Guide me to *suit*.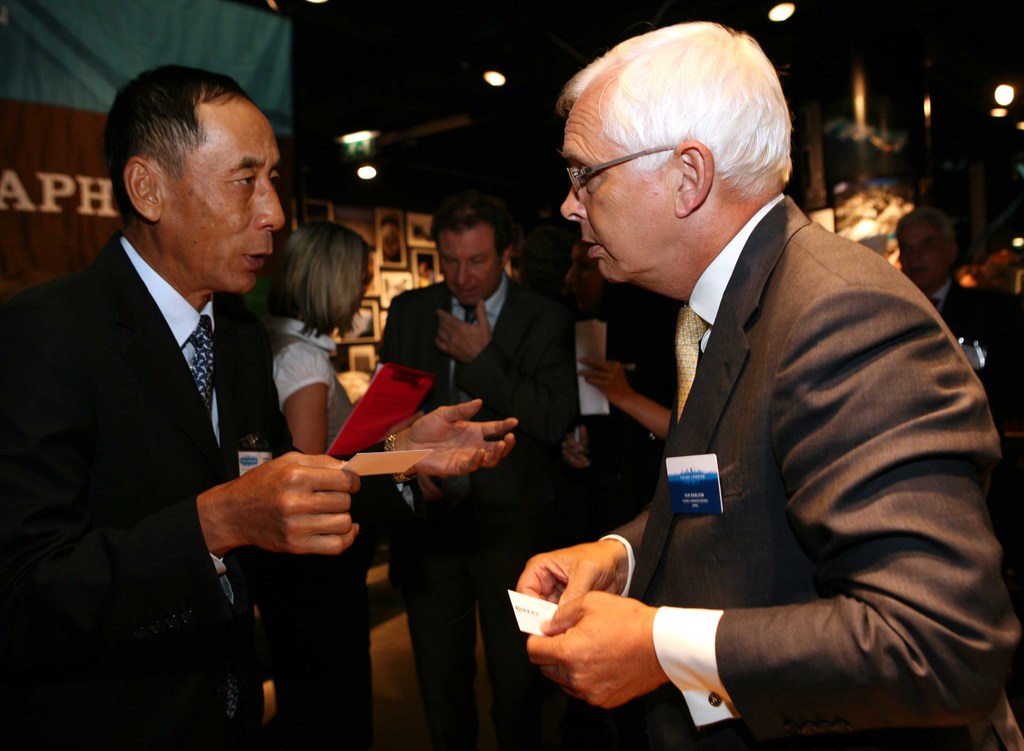
Guidance: <region>600, 184, 1023, 750</region>.
